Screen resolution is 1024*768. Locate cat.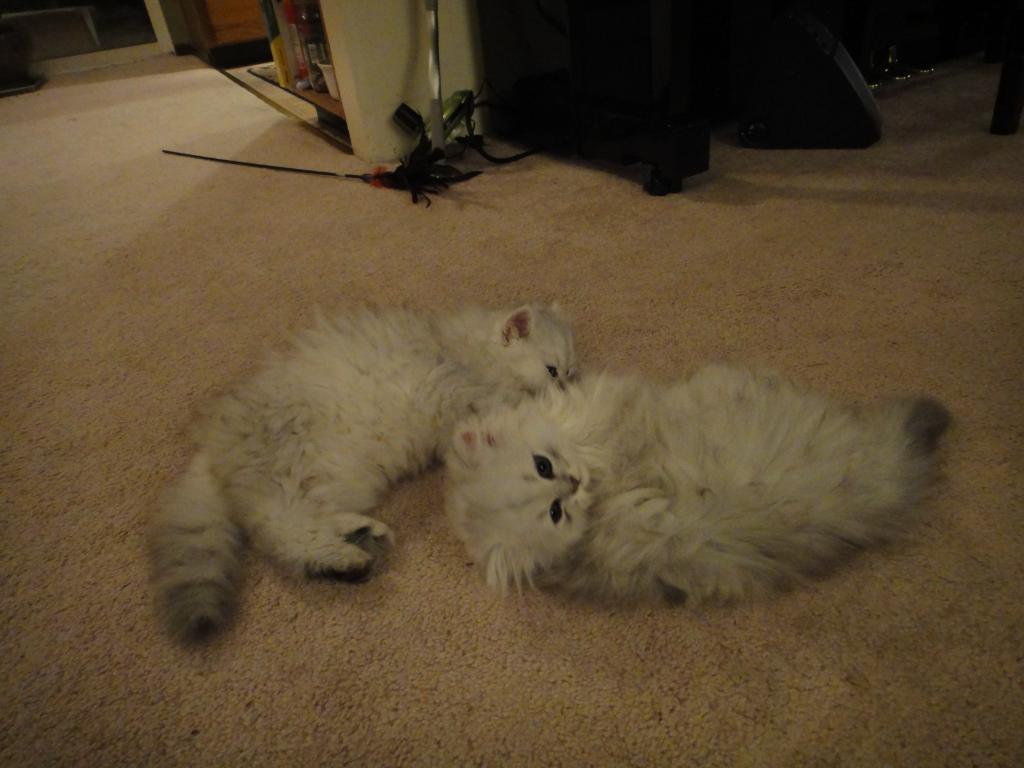
locate(442, 361, 956, 609).
